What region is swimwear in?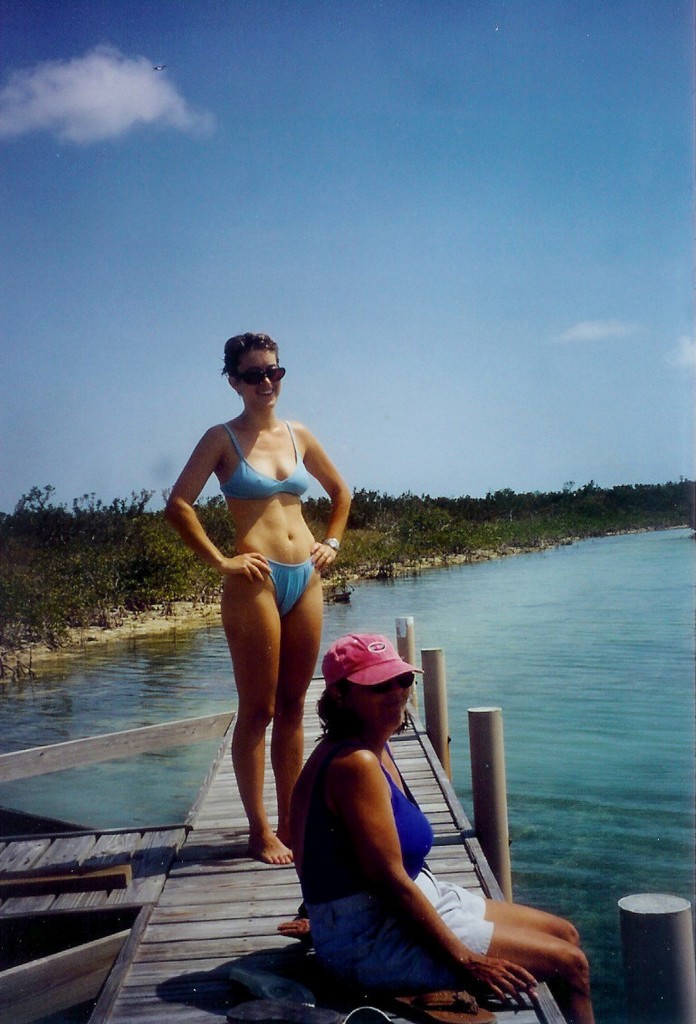
267/555/316/618.
